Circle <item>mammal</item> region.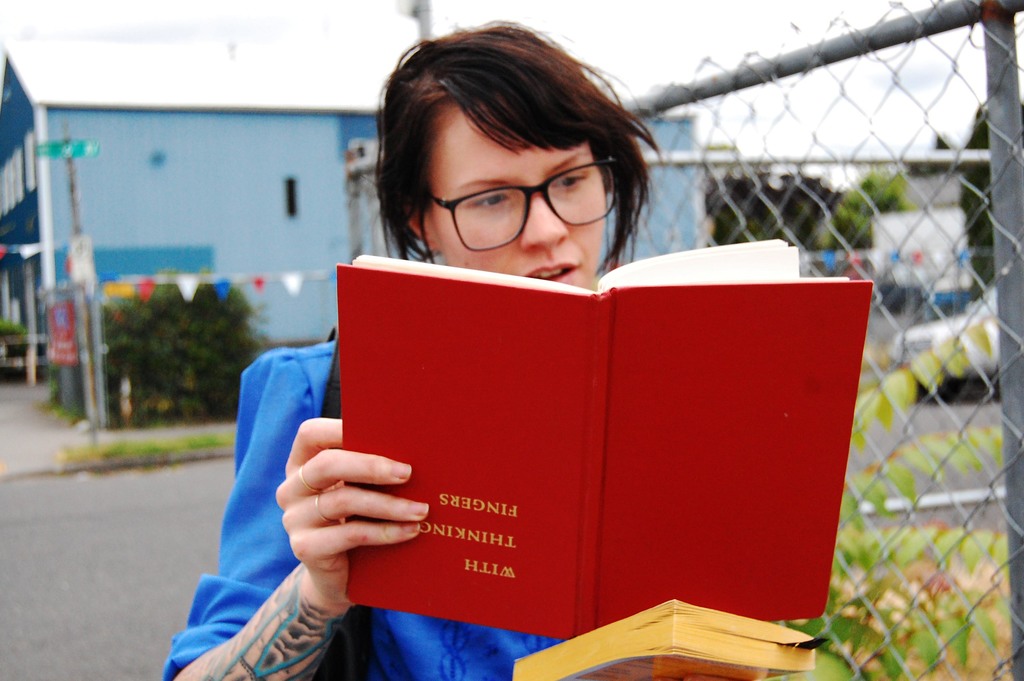
Region: region(159, 16, 666, 680).
